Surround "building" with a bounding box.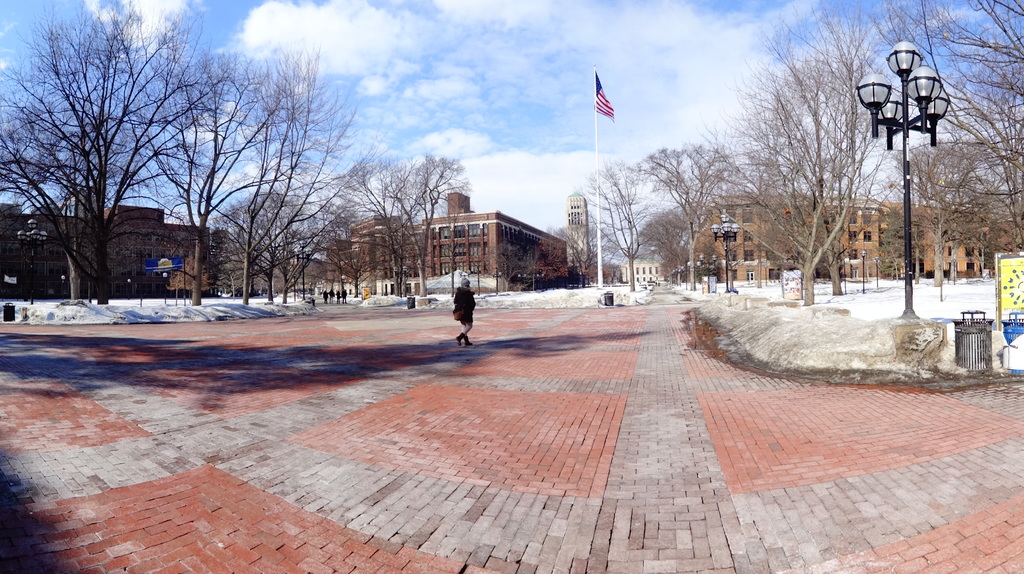
694,192,1023,281.
